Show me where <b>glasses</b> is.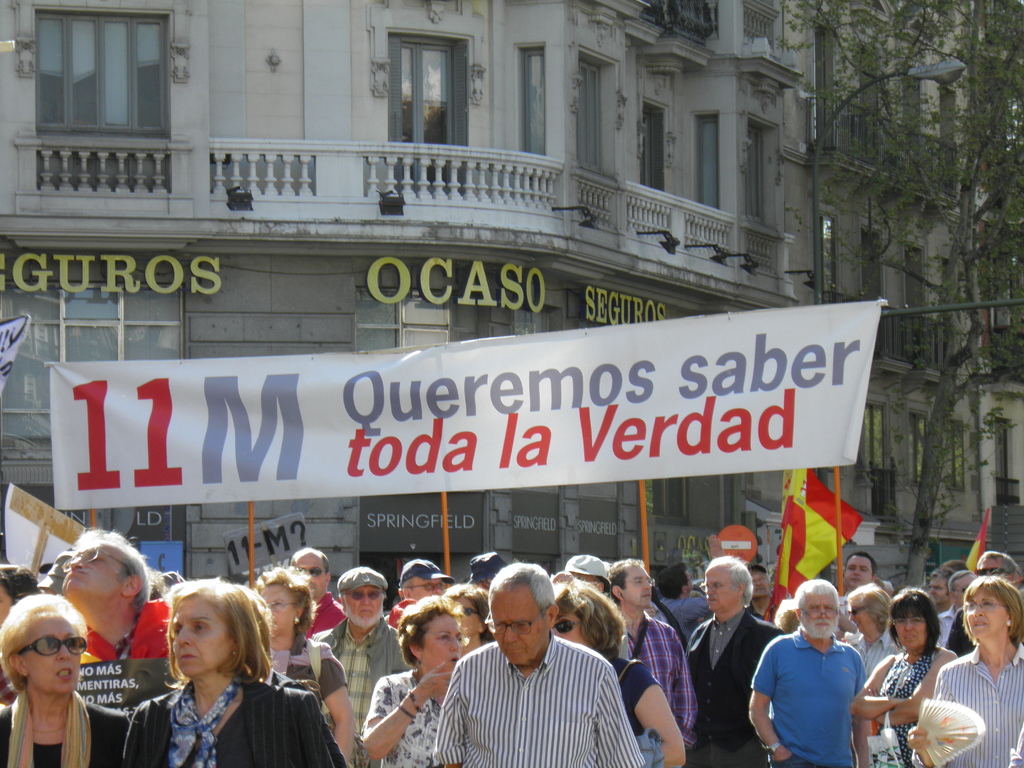
<b>glasses</b> is at {"left": 888, "top": 613, "right": 927, "bottom": 627}.
